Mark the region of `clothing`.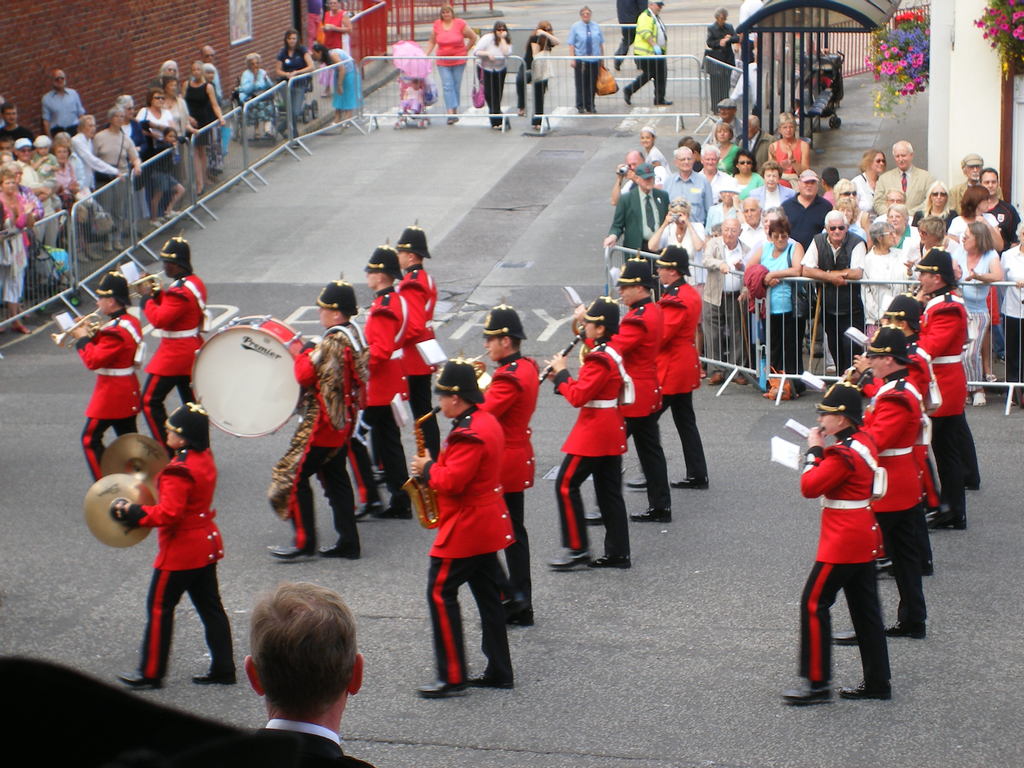
Region: select_region(436, 15, 466, 106).
